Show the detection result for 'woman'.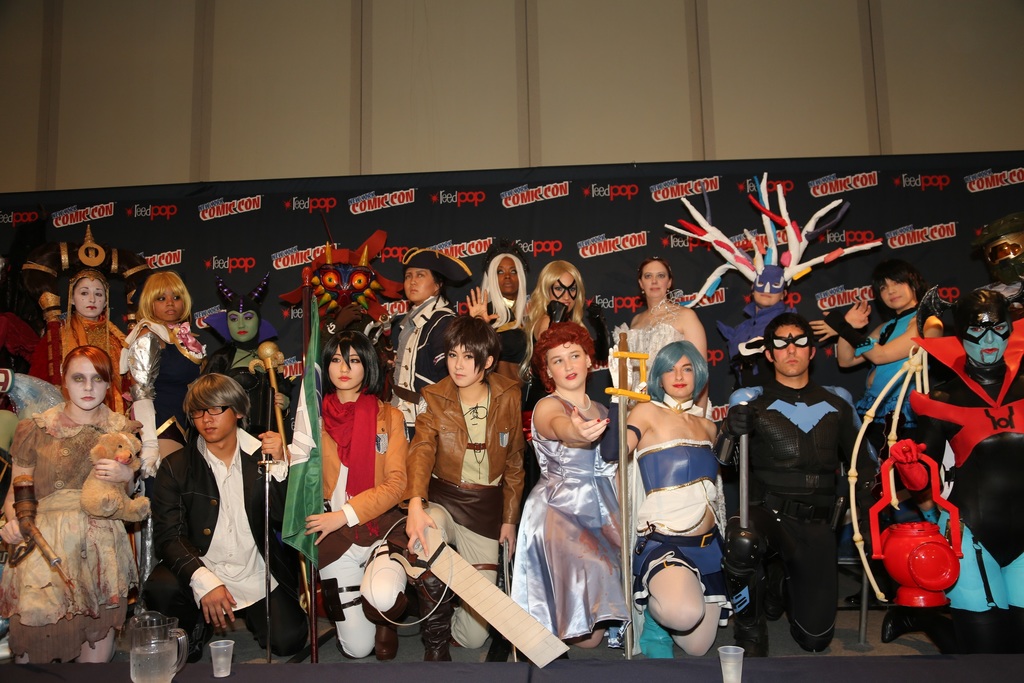
606, 338, 722, 659.
